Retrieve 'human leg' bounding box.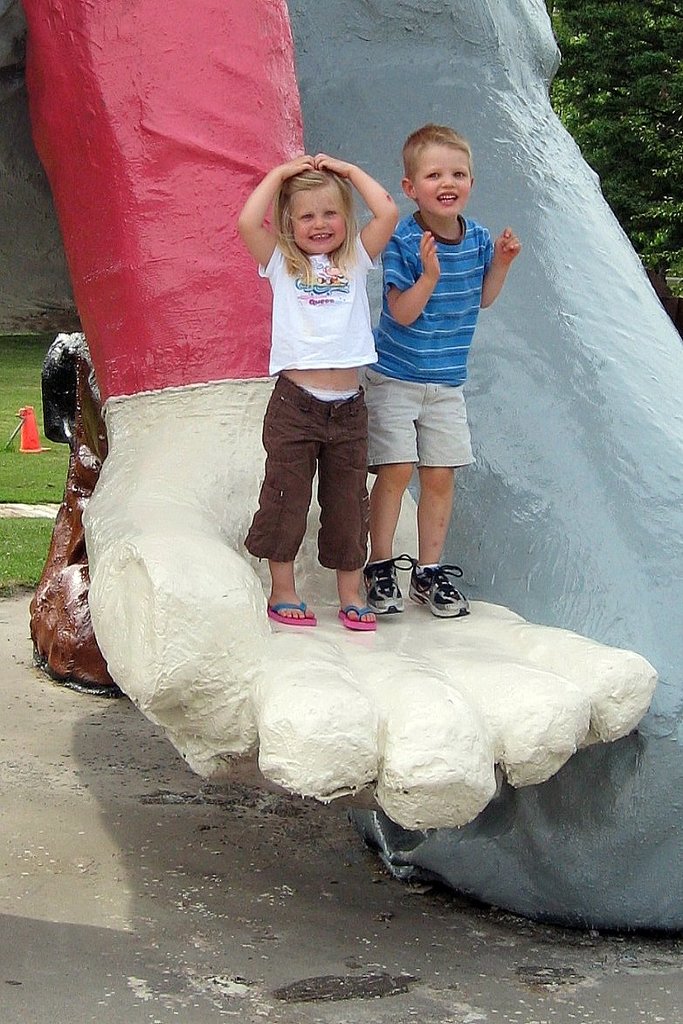
Bounding box: <box>368,375,416,613</box>.
